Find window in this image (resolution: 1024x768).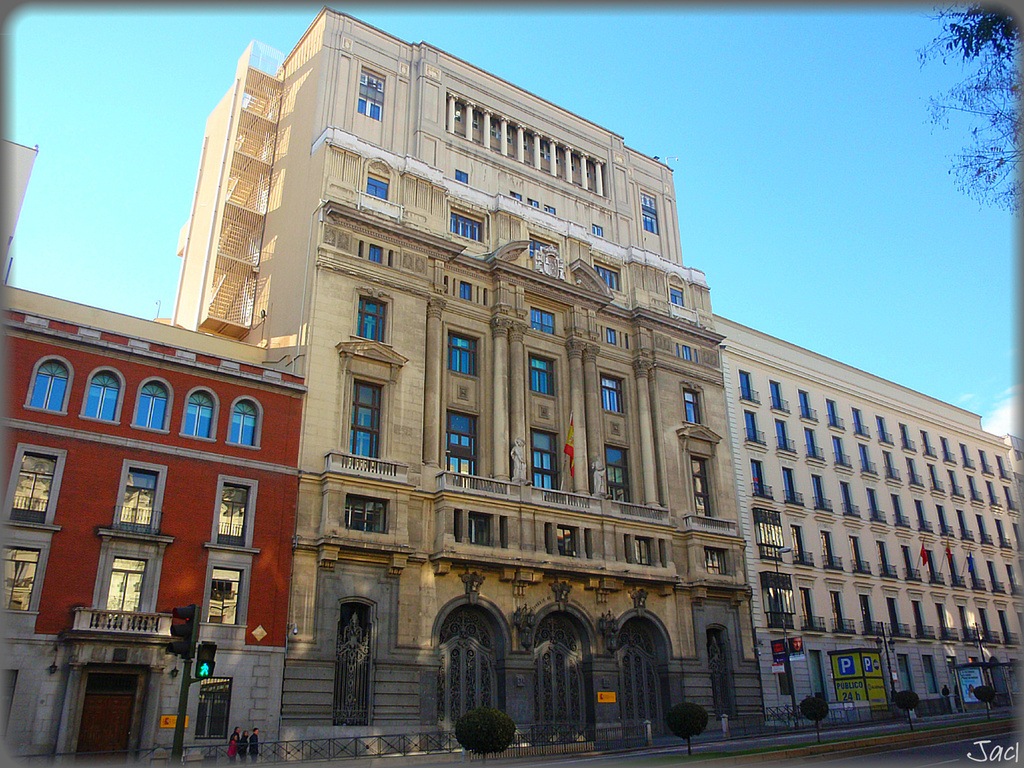
(left=605, top=327, right=619, bottom=347).
